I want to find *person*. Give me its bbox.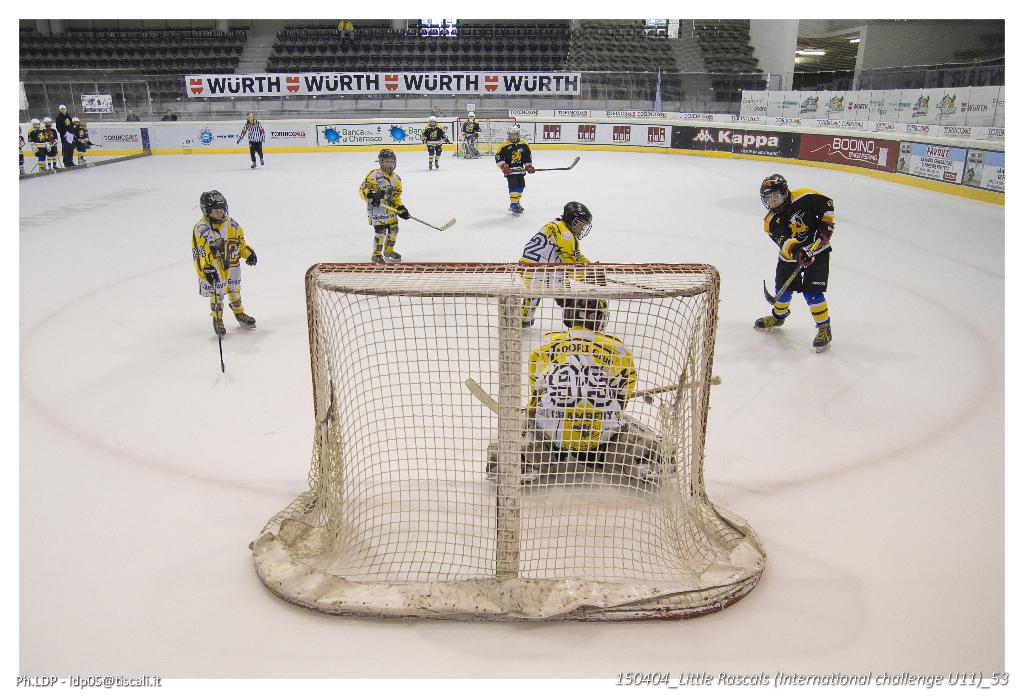
<box>122,110,138,119</box>.
